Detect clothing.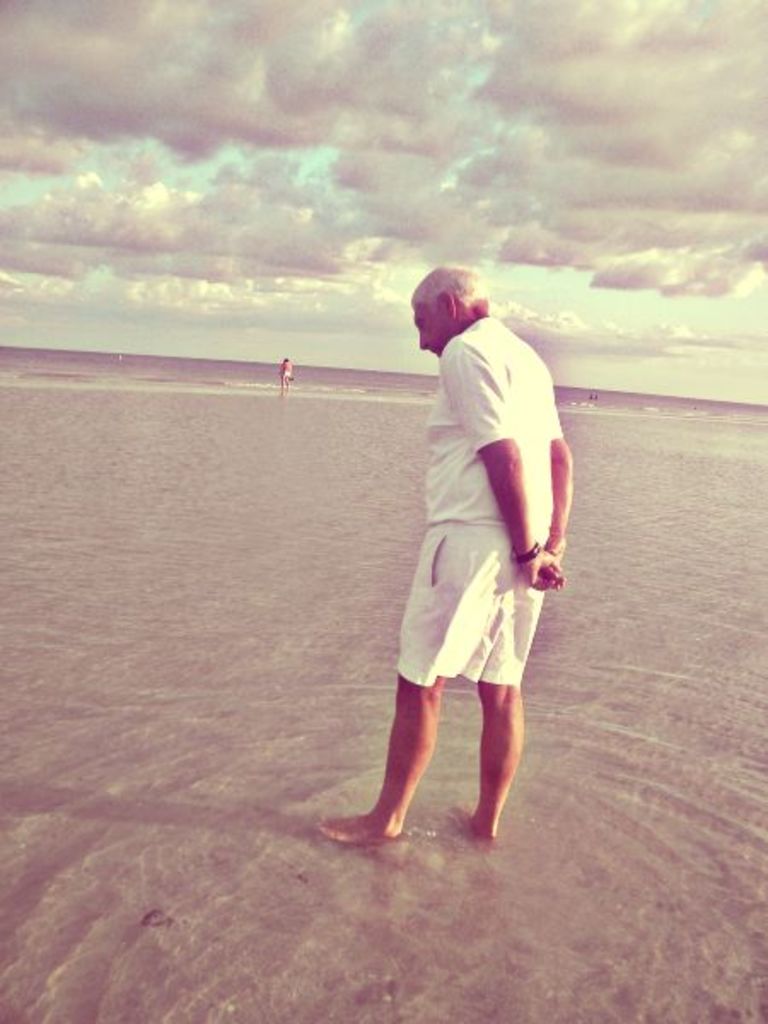
Detected at box(387, 311, 570, 689).
